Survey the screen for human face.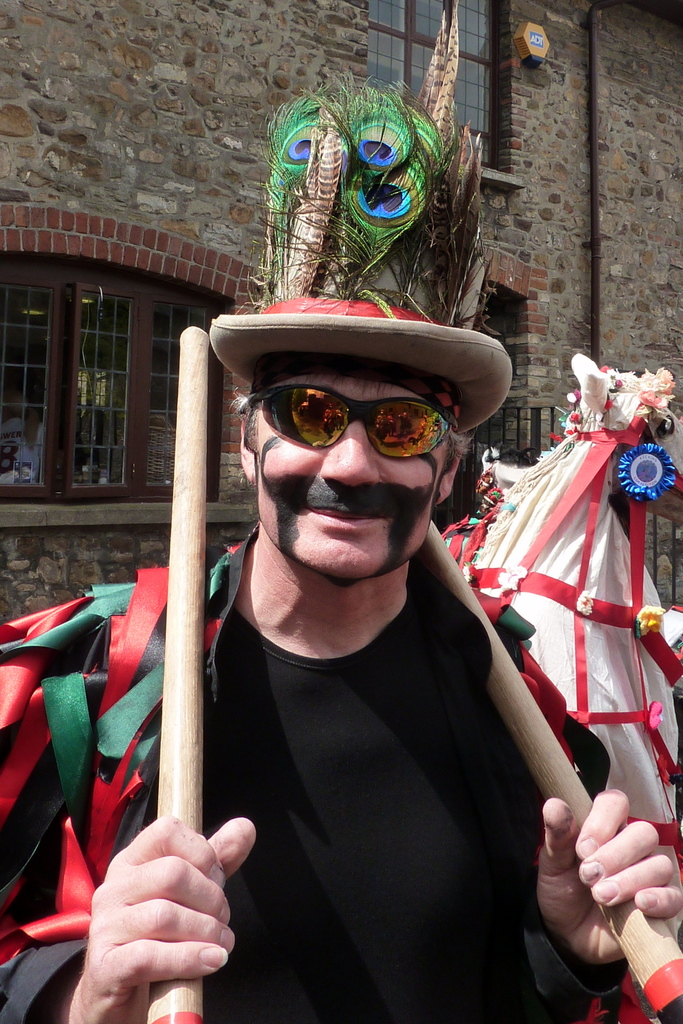
Survey found: [245, 366, 451, 586].
